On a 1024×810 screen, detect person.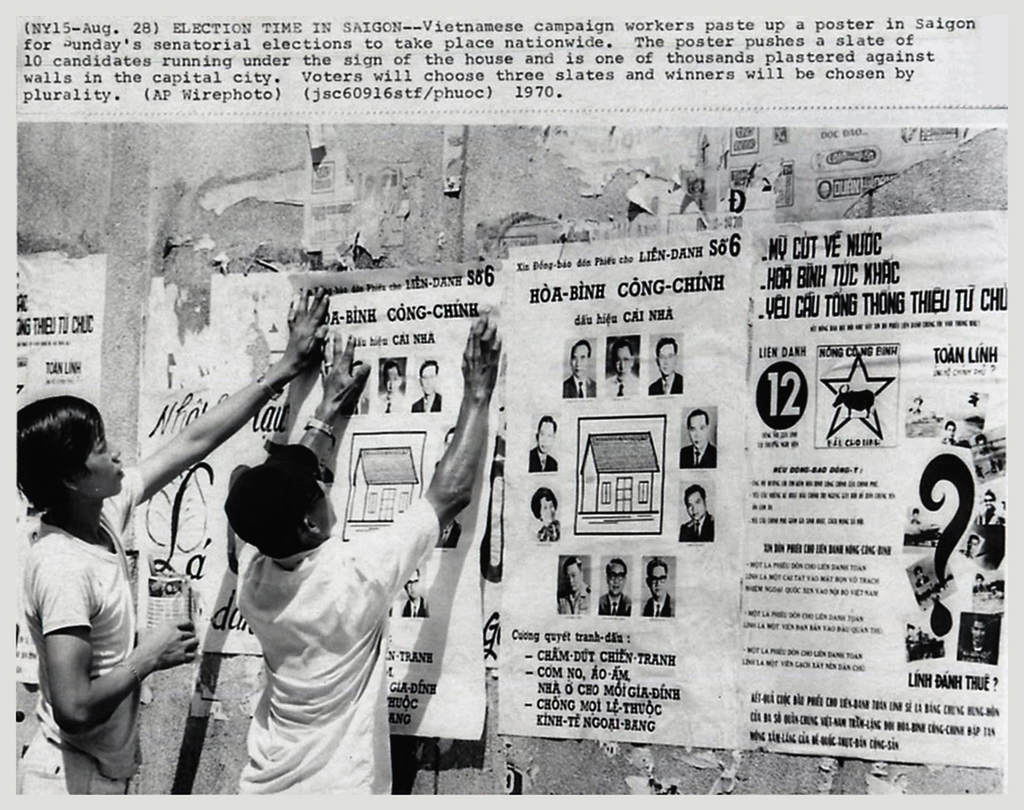
939 412 956 445.
